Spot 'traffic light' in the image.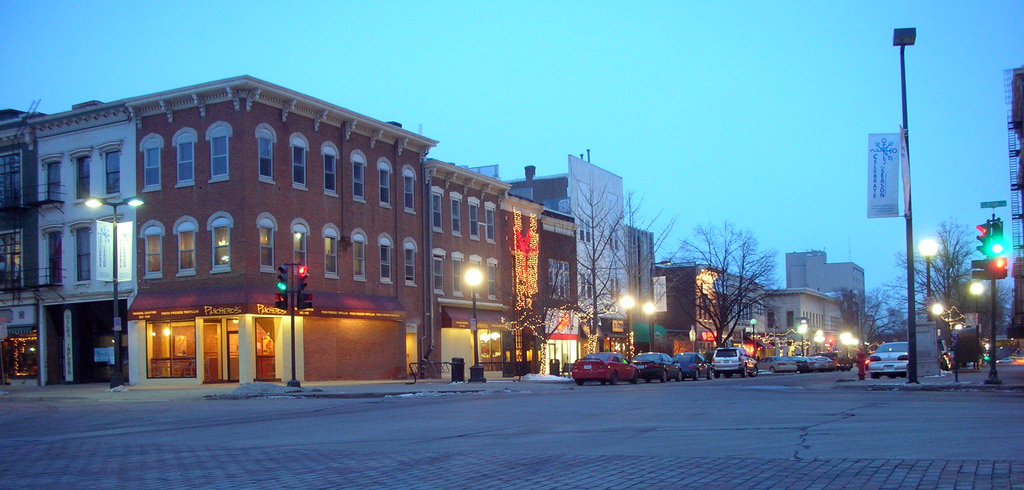
'traffic light' found at [298, 292, 314, 310].
